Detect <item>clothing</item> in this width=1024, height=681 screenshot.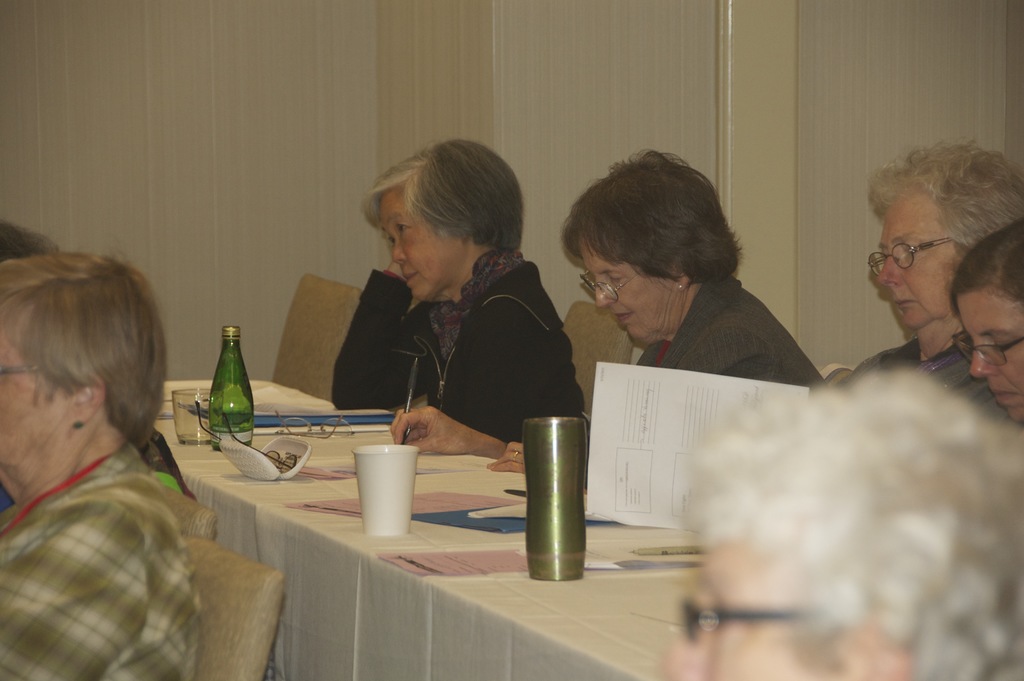
Detection: {"left": 635, "top": 279, "right": 820, "bottom": 393}.
